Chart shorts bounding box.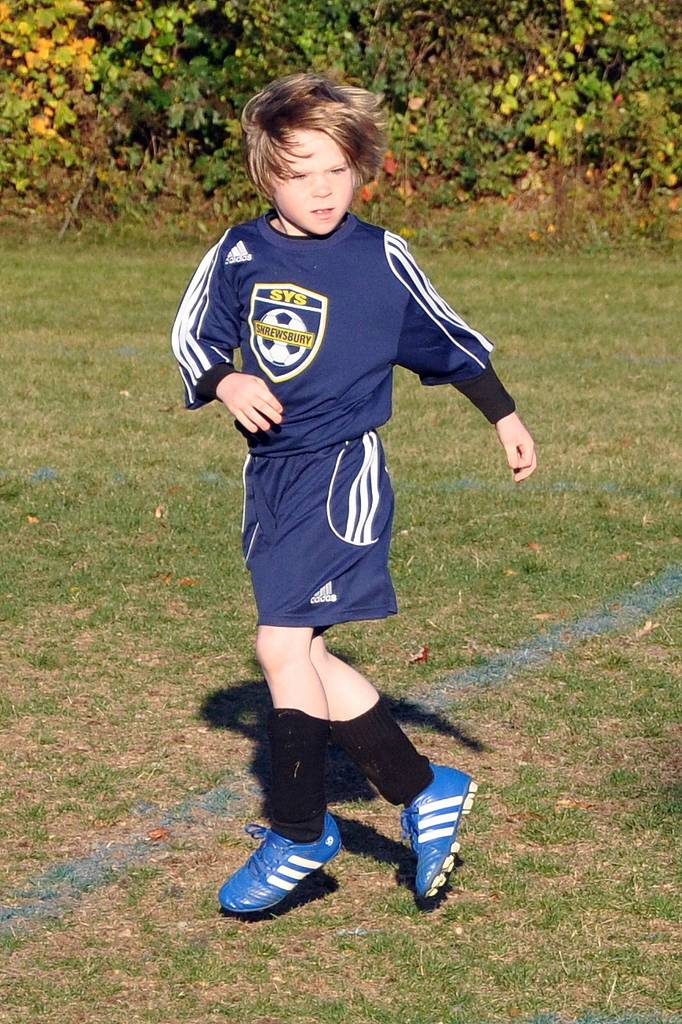
Charted: (240,430,396,628).
